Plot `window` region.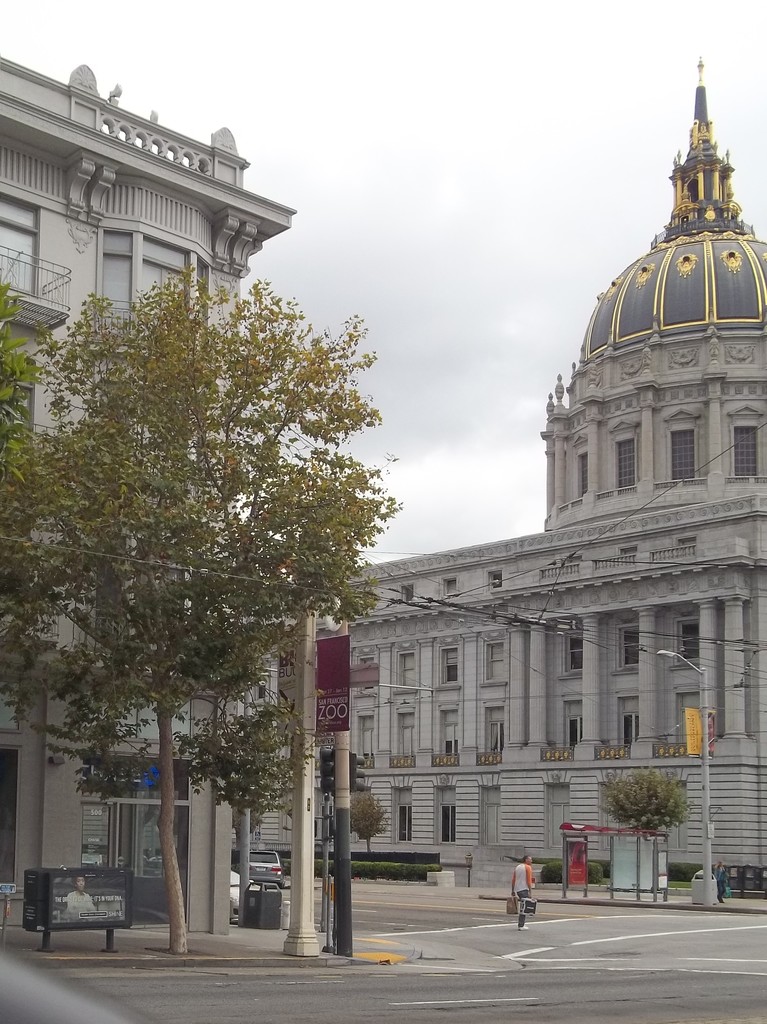
Plotted at bbox(482, 785, 503, 848).
